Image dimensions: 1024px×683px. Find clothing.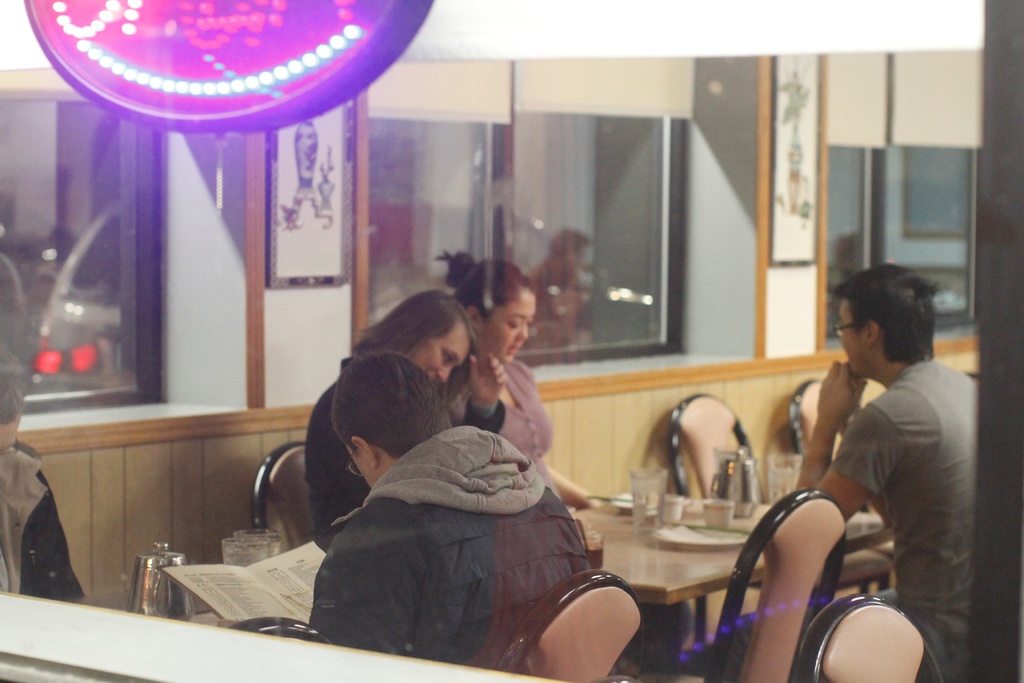
left=829, top=358, right=977, bottom=682.
